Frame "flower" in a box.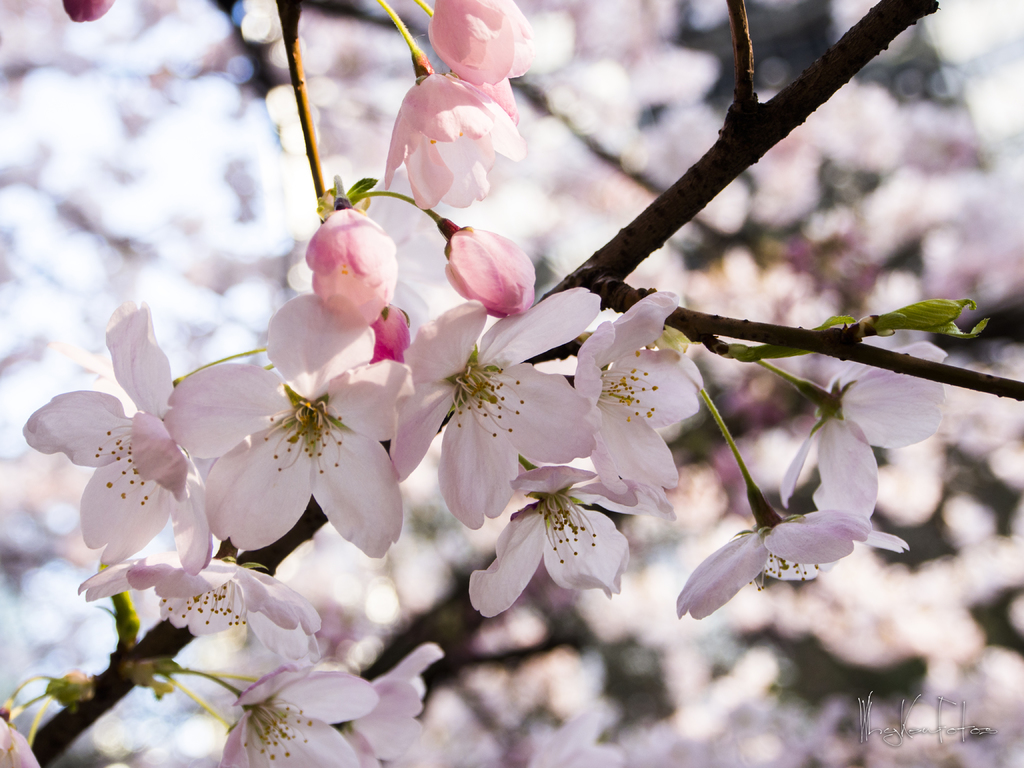
region(222, 660, 381, 767).
